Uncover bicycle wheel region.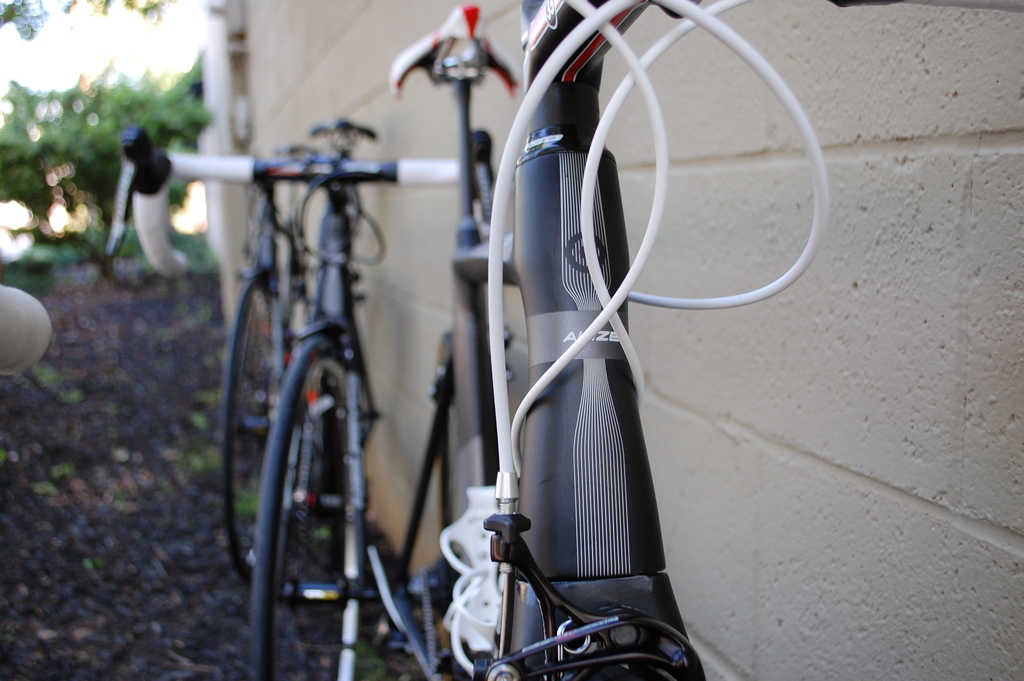
Uncovered: (223, 277, 275, 571).
